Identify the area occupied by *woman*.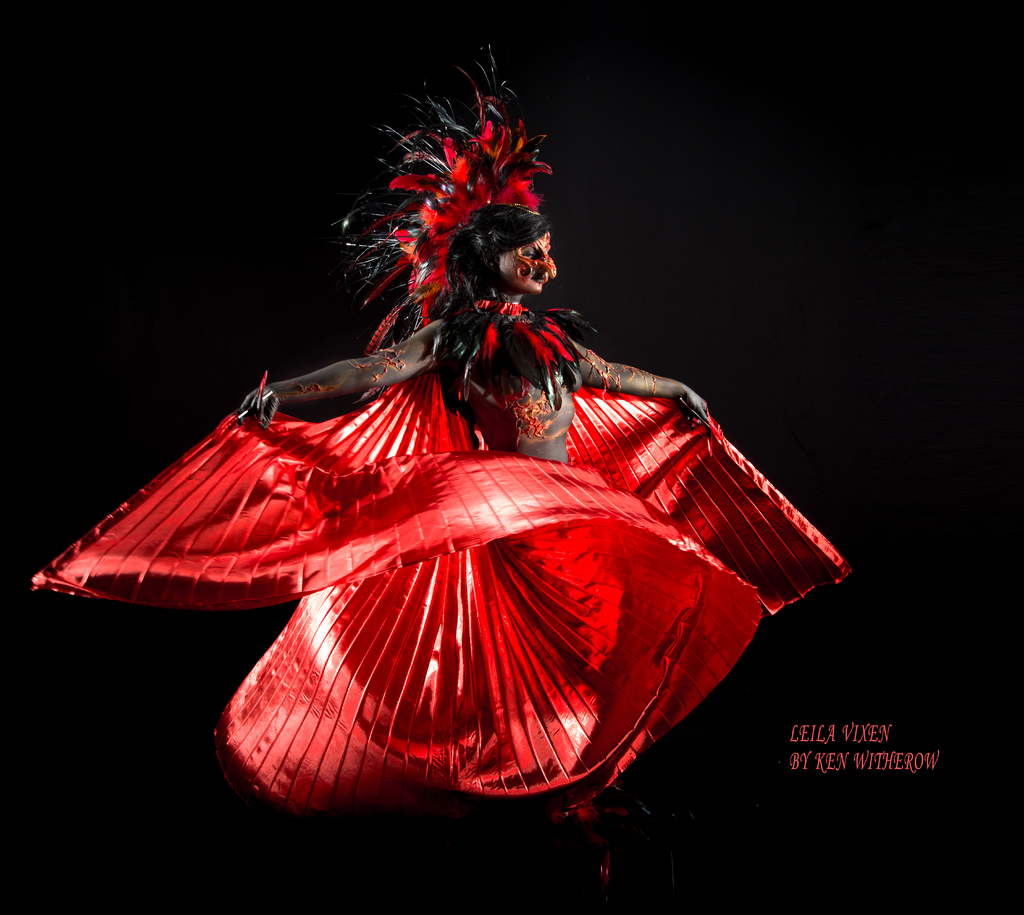
Area: l=46, t=80, r=830, b=849.
